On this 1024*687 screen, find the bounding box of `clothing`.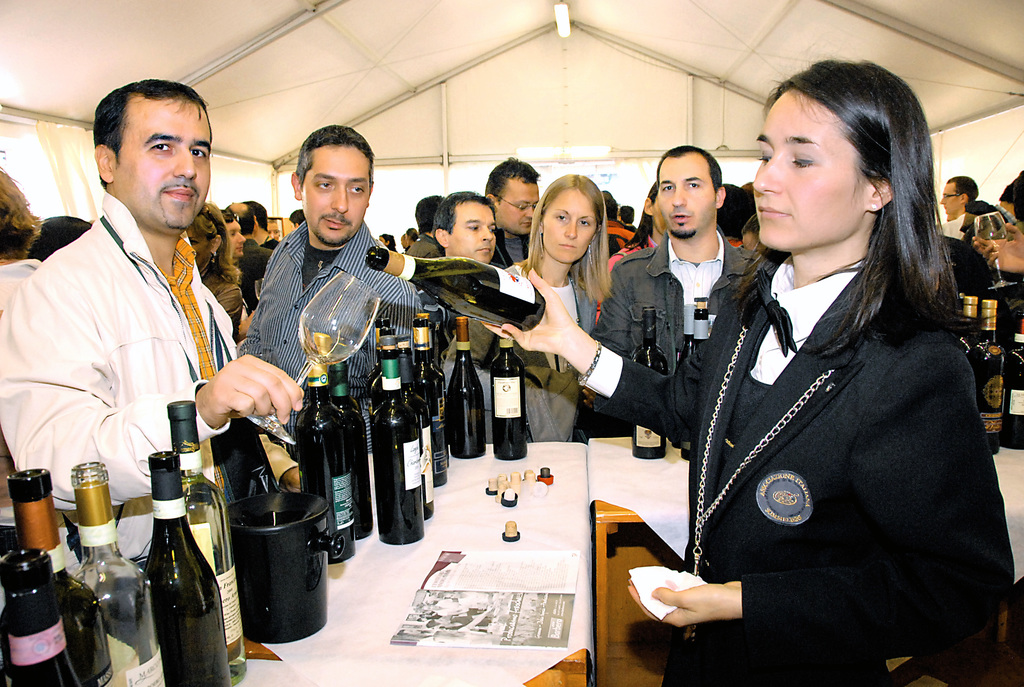
Bounding box: box=[0, 228, 1023, 686].
